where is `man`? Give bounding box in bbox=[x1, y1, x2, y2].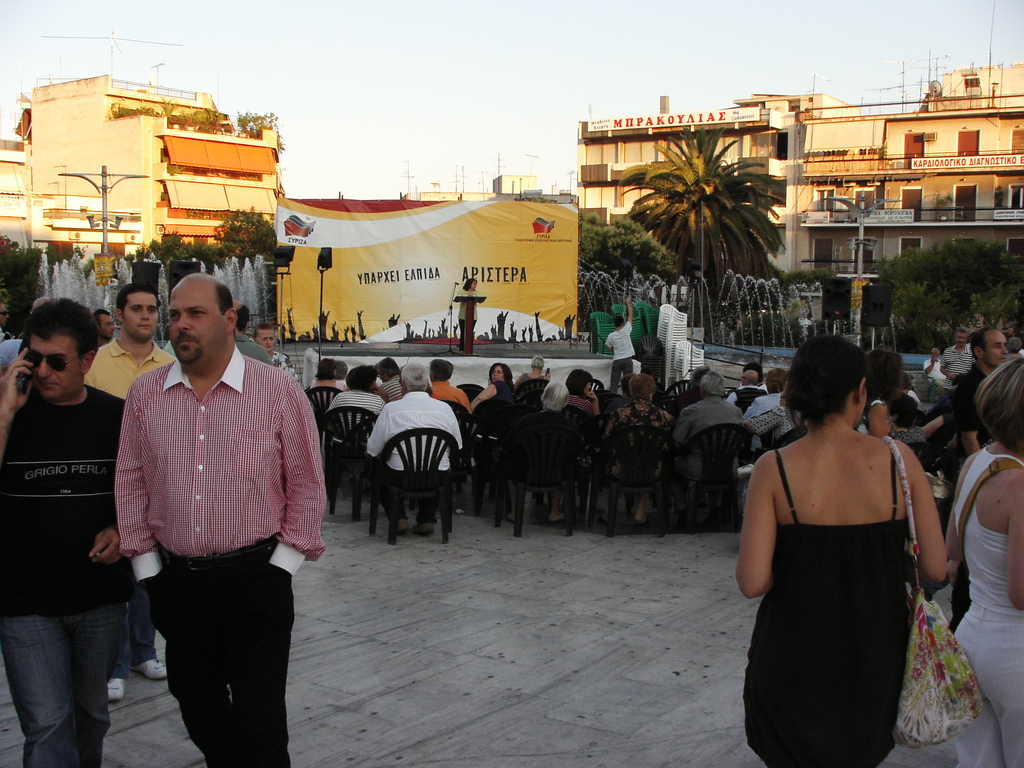
bbox=[924, 347, 941, 380].
